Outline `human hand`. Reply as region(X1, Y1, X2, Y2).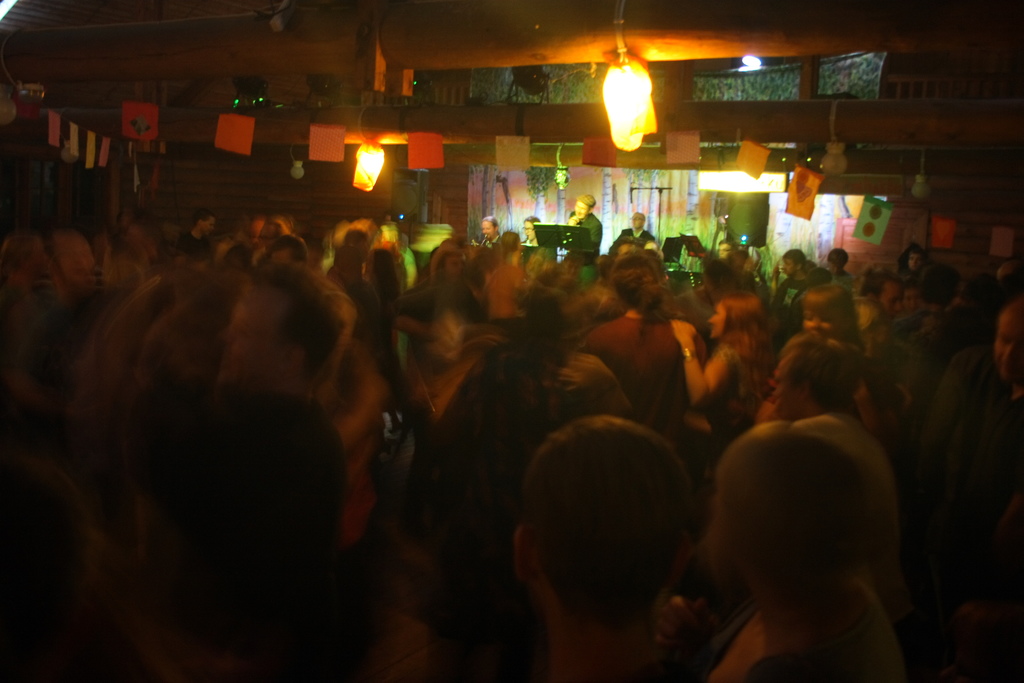
region(671, 319, 698, 345).
